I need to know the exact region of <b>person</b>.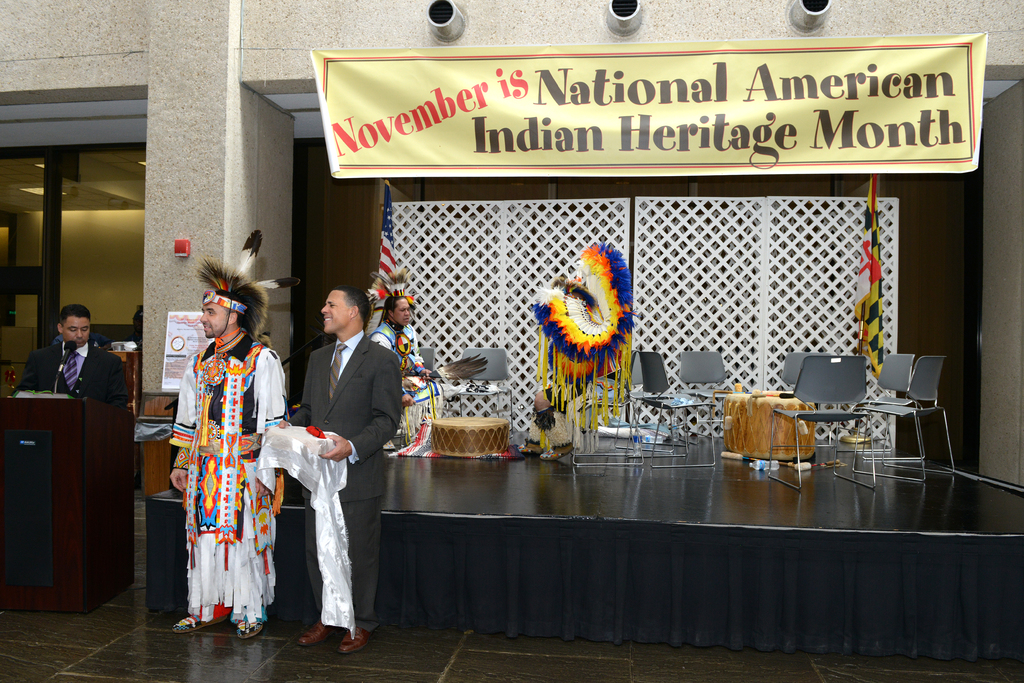
Region: bbox(296, 279, 408, 637).
